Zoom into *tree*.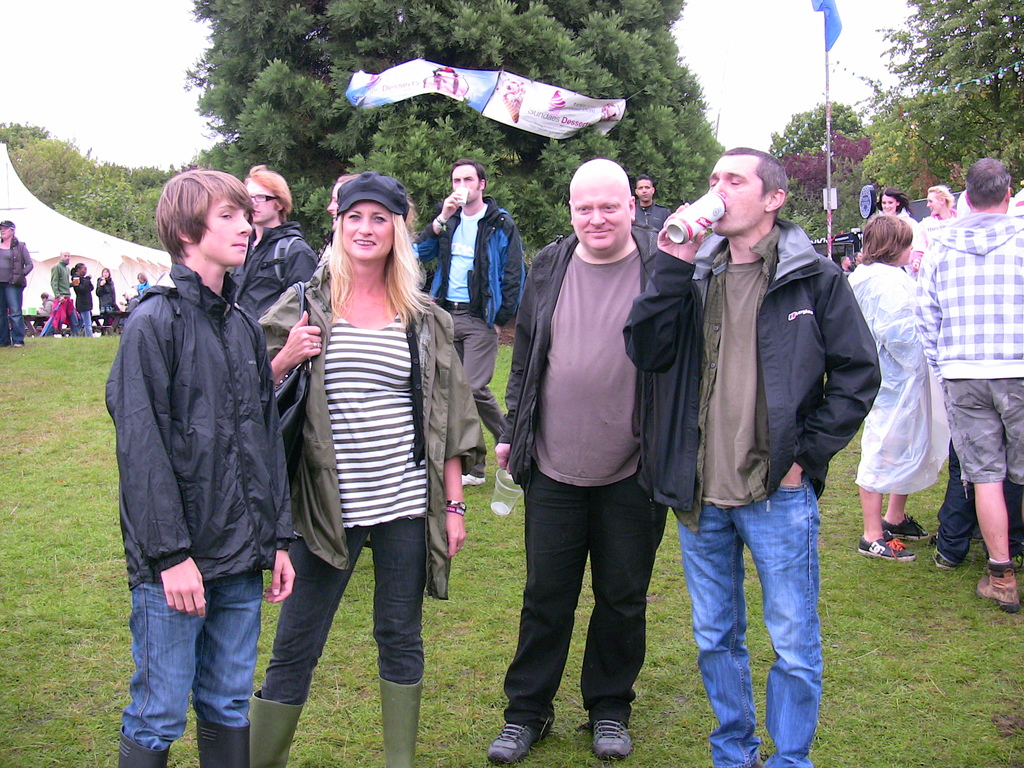
Zoom target: 185,0,721,273.
